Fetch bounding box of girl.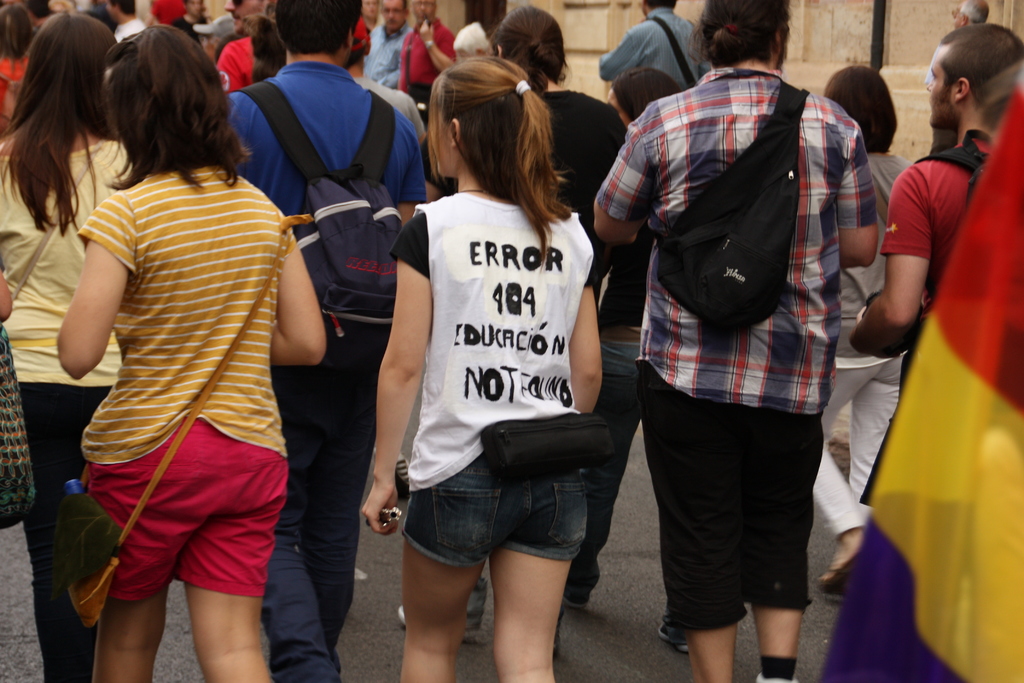
Bbox: bbox=[0, 8, 132, 682].
